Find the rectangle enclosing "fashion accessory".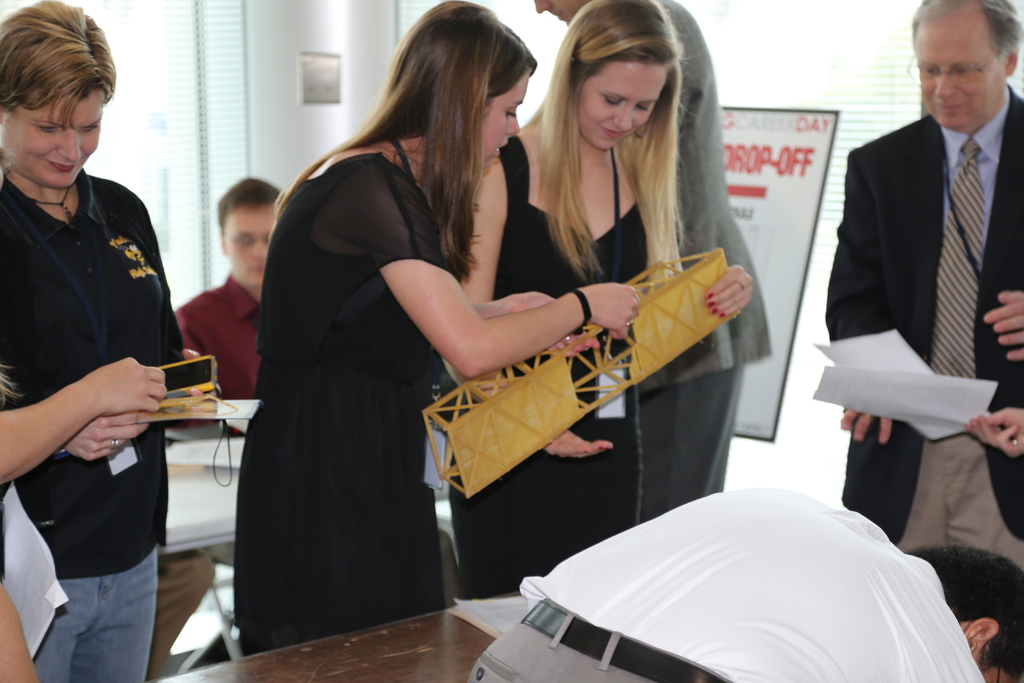
detection(736, 284, 746, 290).
